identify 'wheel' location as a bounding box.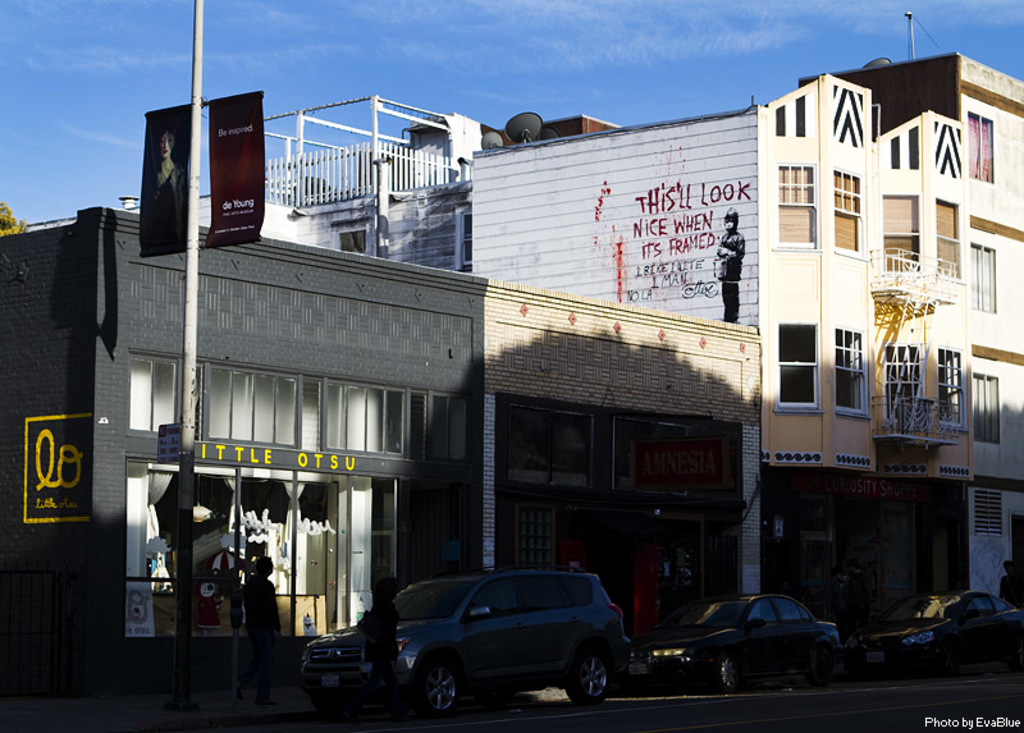
pyautogui.locateOnScreen(566, 645, 608, 701).
